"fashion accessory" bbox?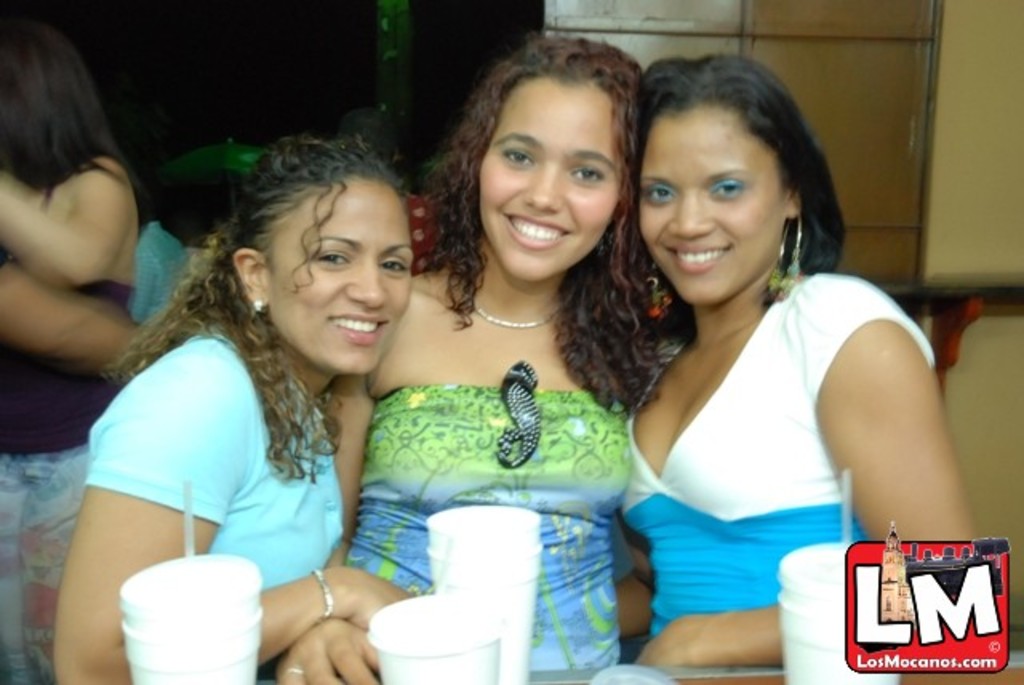
653 278 669 312
